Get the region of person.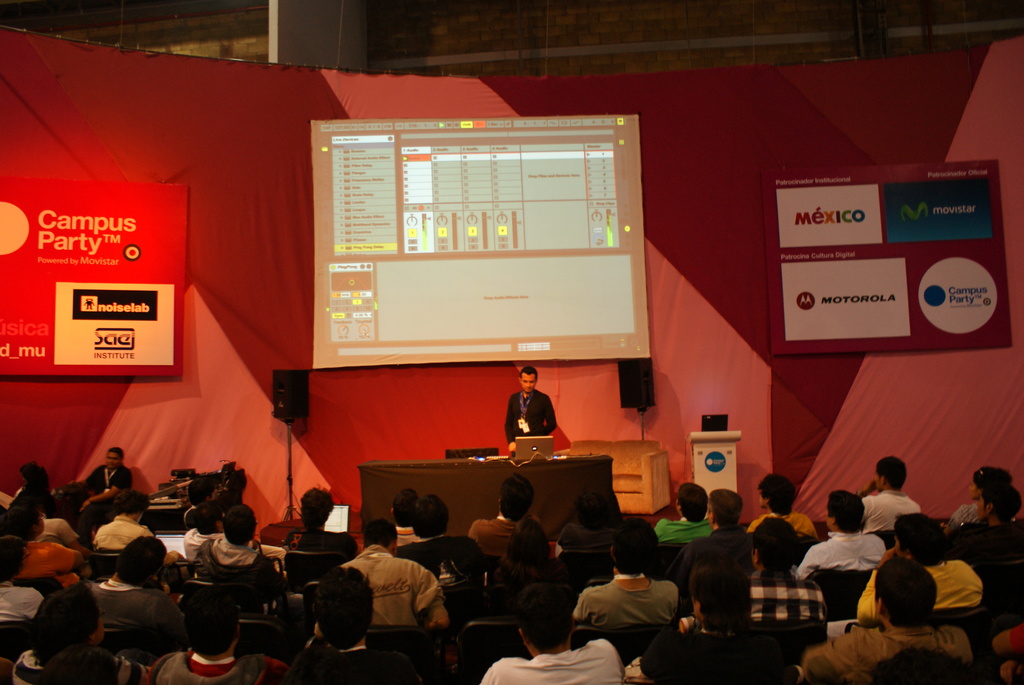
rect(849, 458, 925, 549).
